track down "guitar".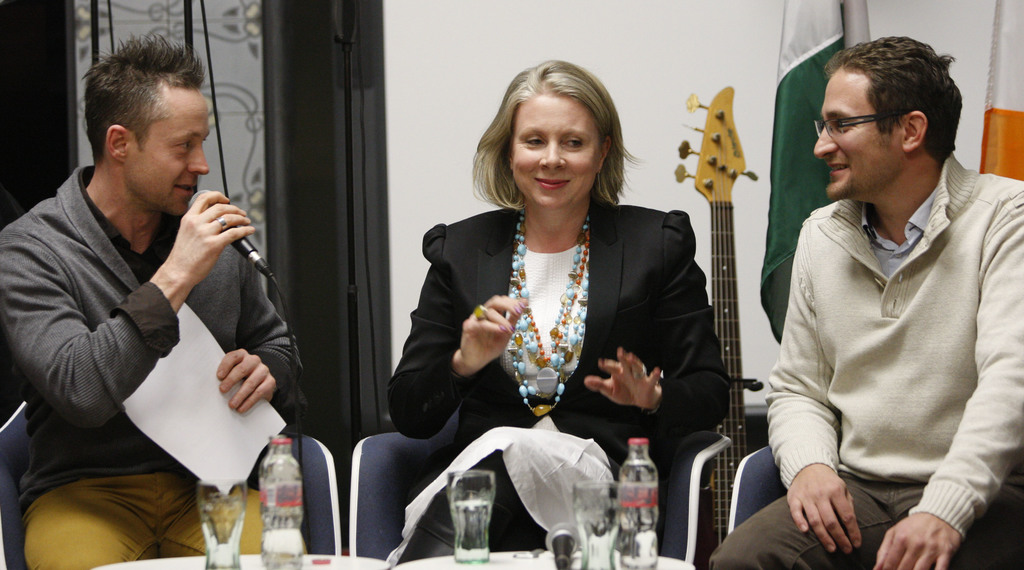
Tracked to l=652, t=59, r=799, b=541.
